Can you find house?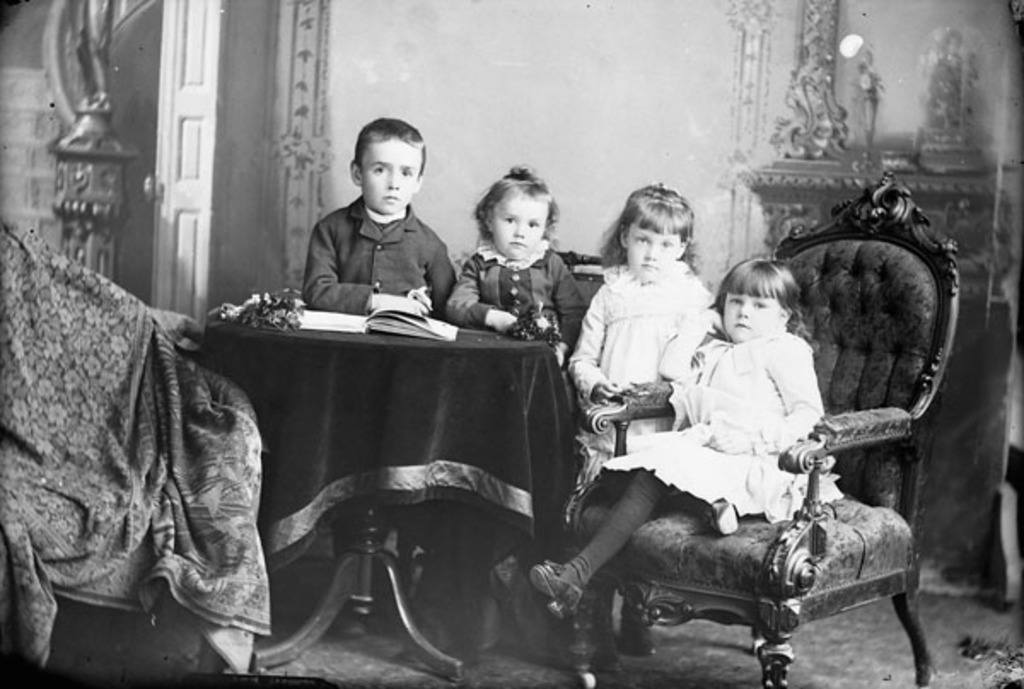
Yes, bounding box: (left=0, top=0, right=1022, bottom=687).
